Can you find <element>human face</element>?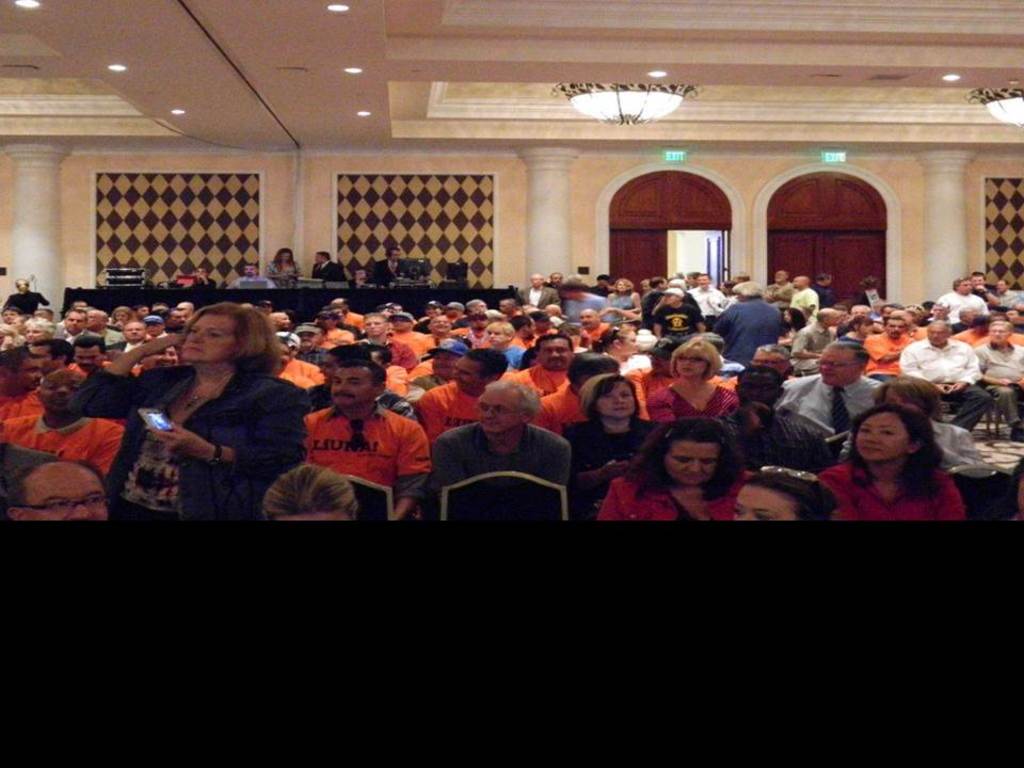
Yes, bounding box: select_region(665, 442, 717, 486).
